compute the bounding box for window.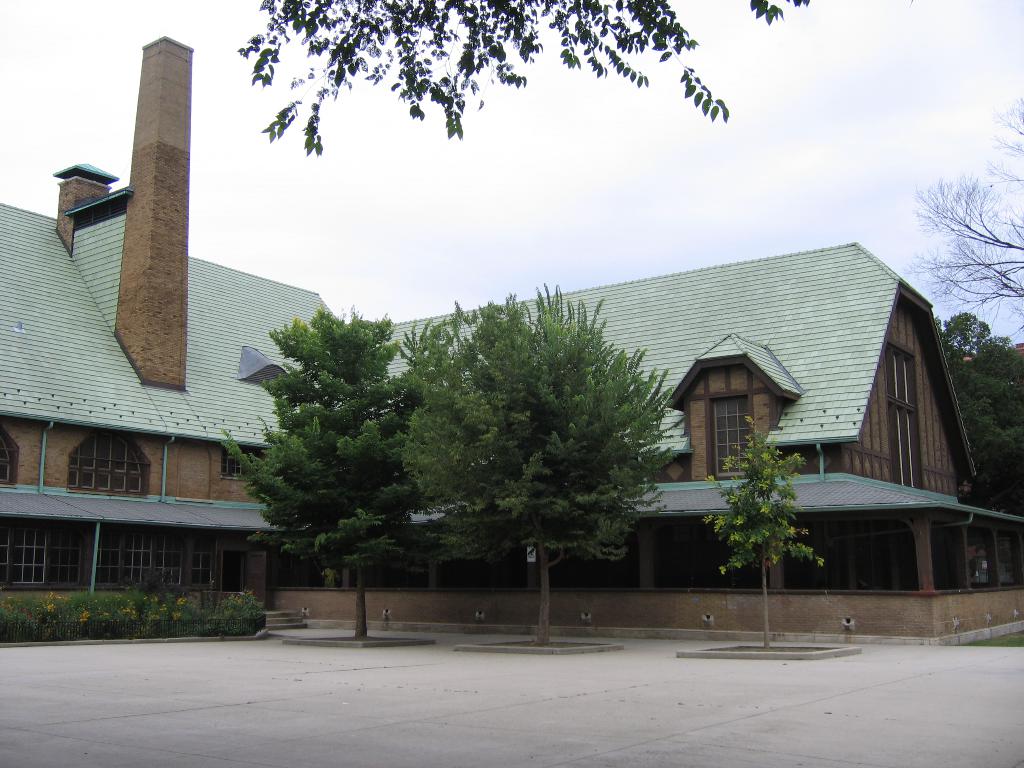
Rect(68, 431, 154, 492).
